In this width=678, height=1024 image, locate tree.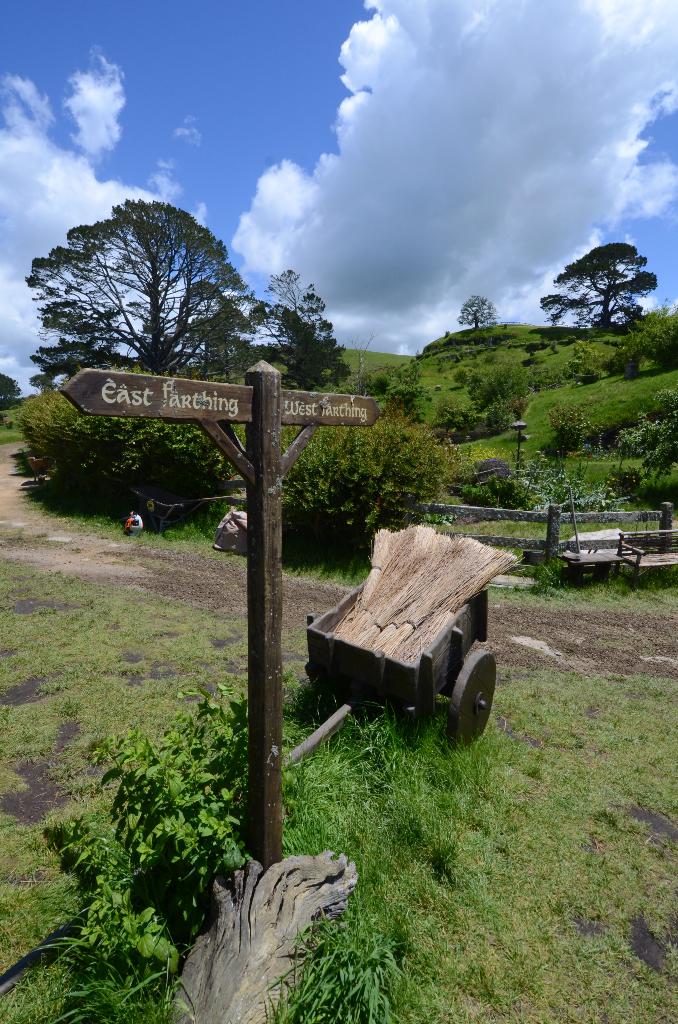
Bounding box: [left=465, top=350, right=528, bottom=403].
